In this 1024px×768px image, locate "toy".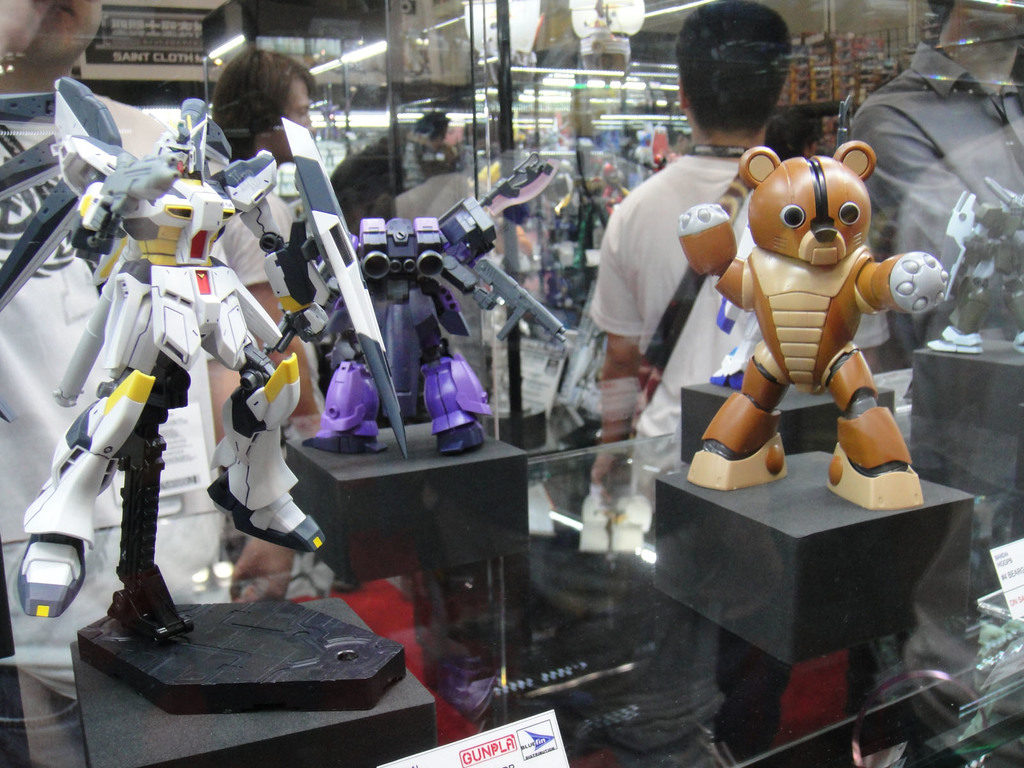
Bounding box: BBox(523, 0, 591, 72).
